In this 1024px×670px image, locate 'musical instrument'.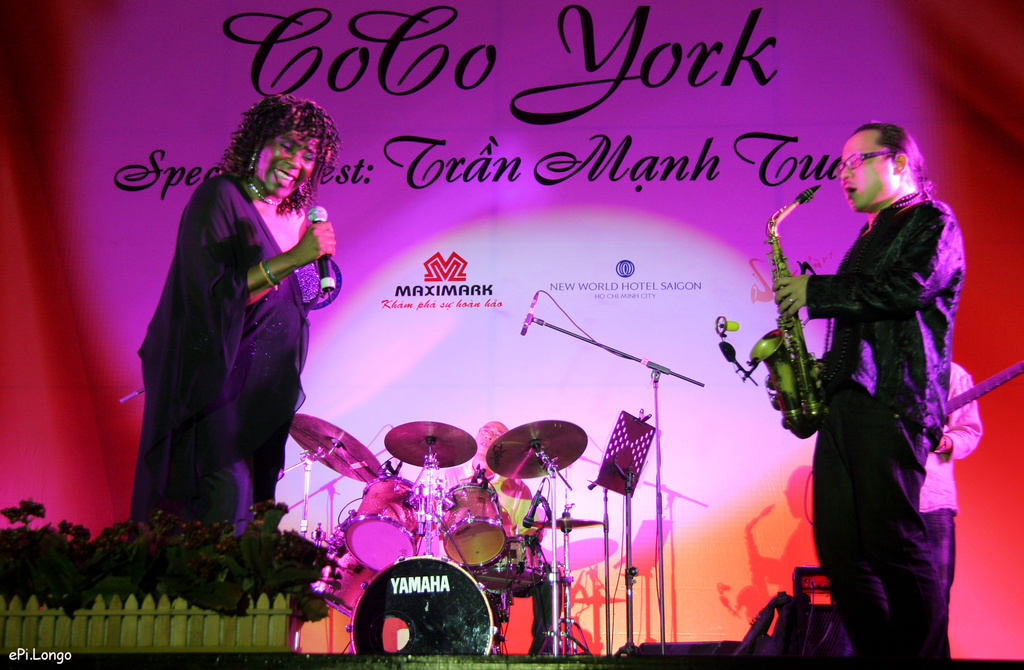
Bounding box: pyautogui.locateOnScreen(748, 177, 831, 443).
